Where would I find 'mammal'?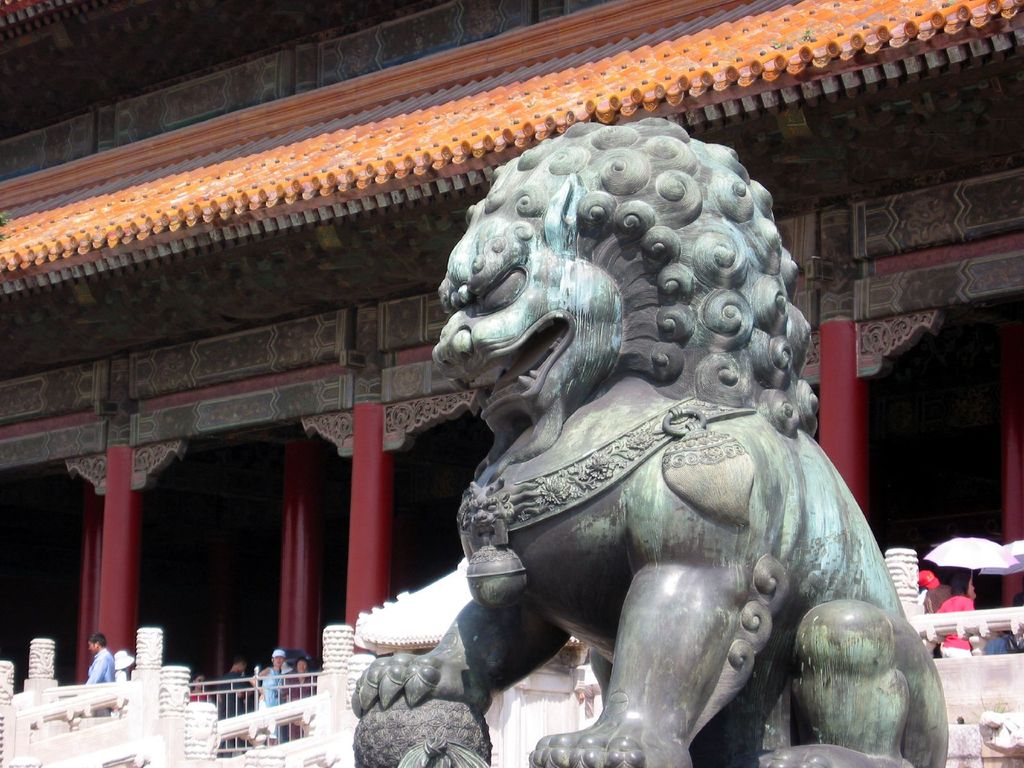
At bbox(915, 566, 938, 603).
